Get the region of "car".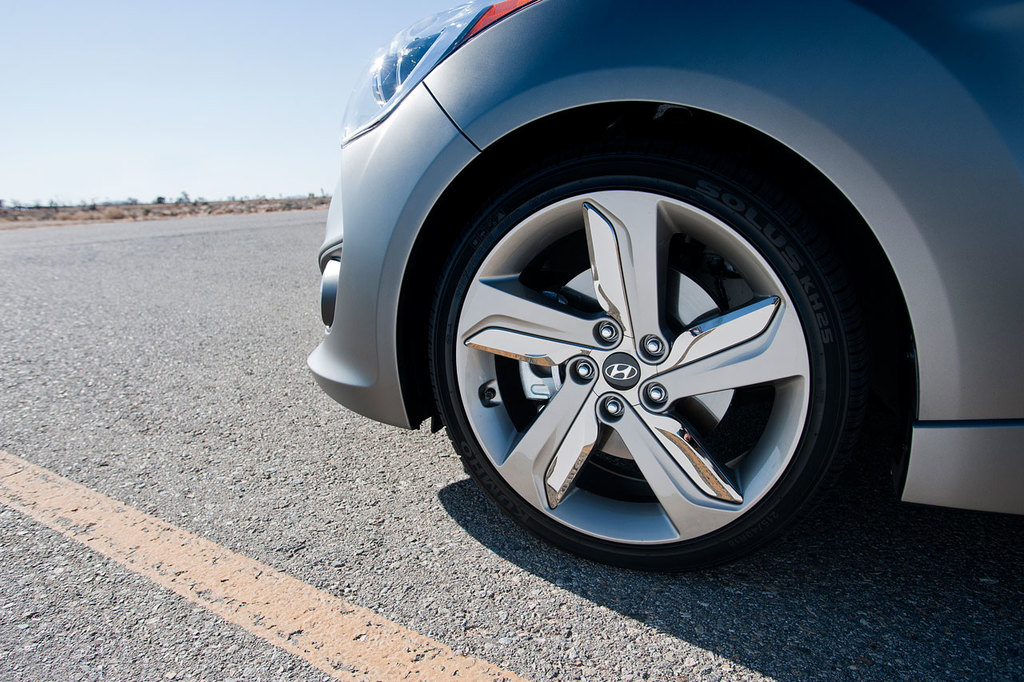
l=284, t=2, r=996, b=586.
